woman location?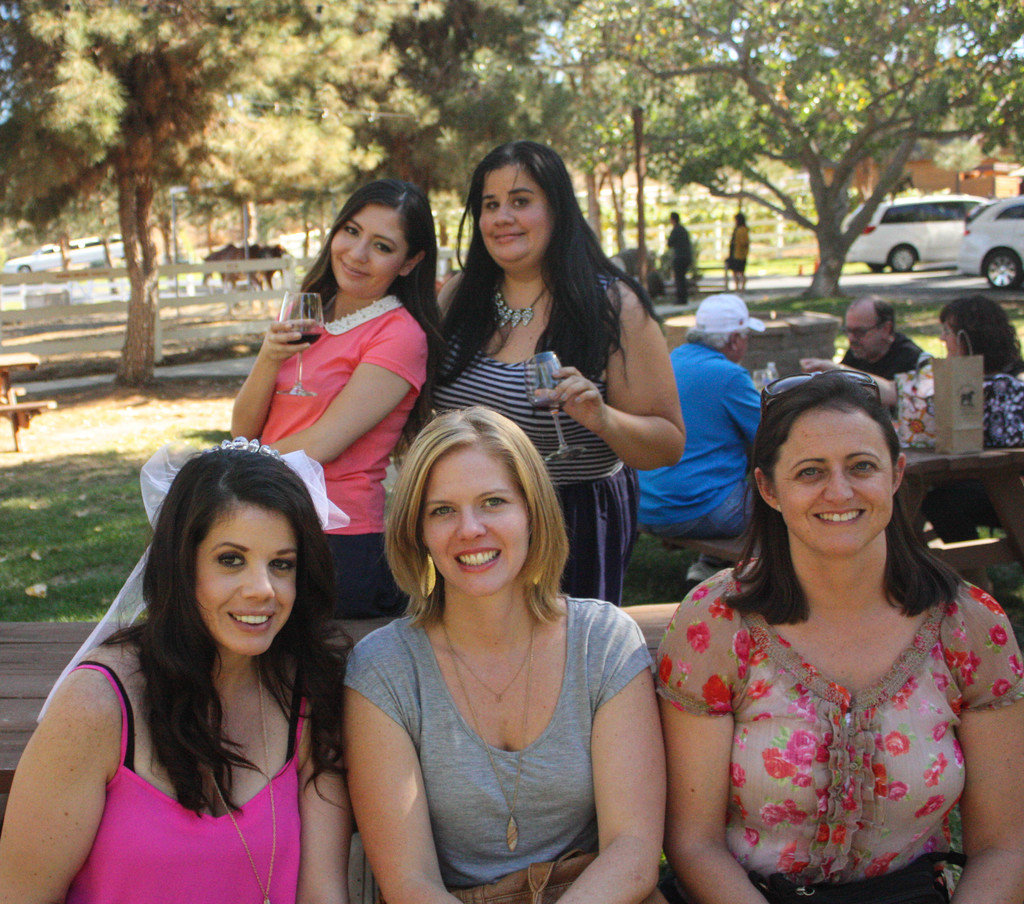
<box>394,133,687,607</box>
